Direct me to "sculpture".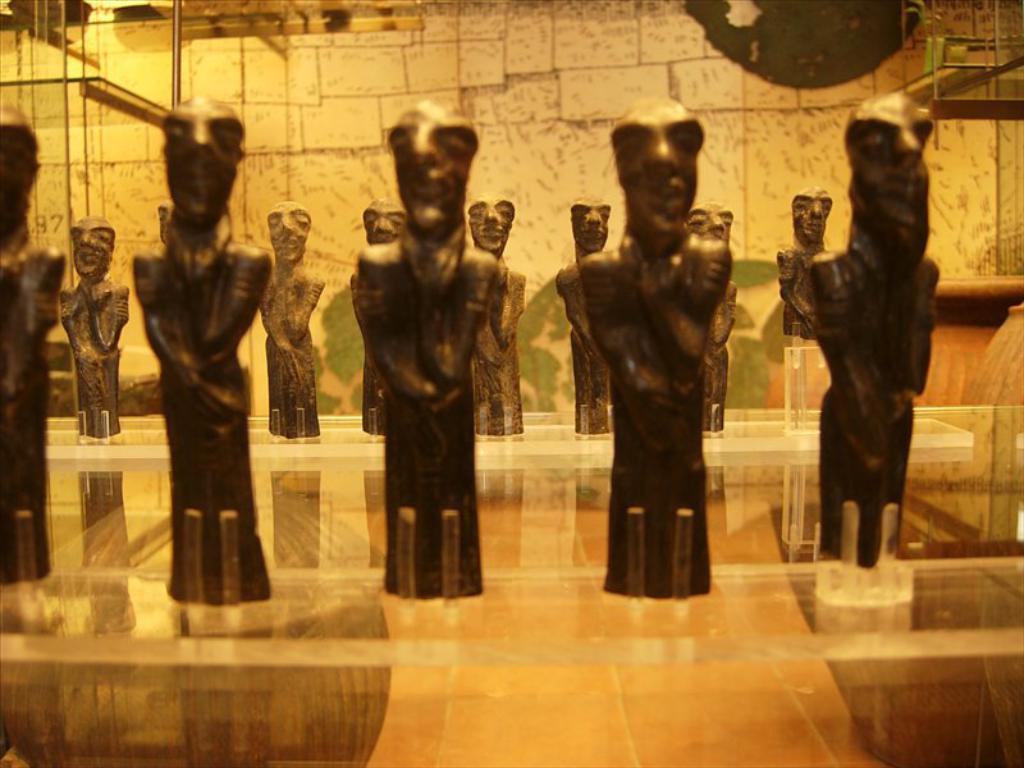
Direction: detection(676, 218, 748, 440).
